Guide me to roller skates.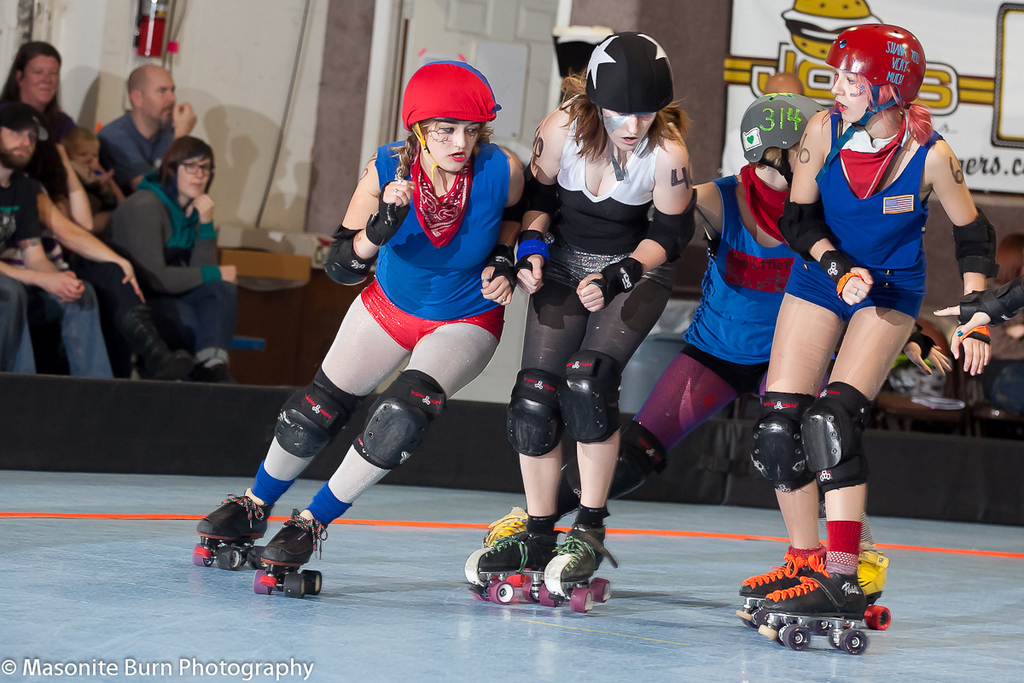
Guidance: l=463, t=525, r=561, b=604.
